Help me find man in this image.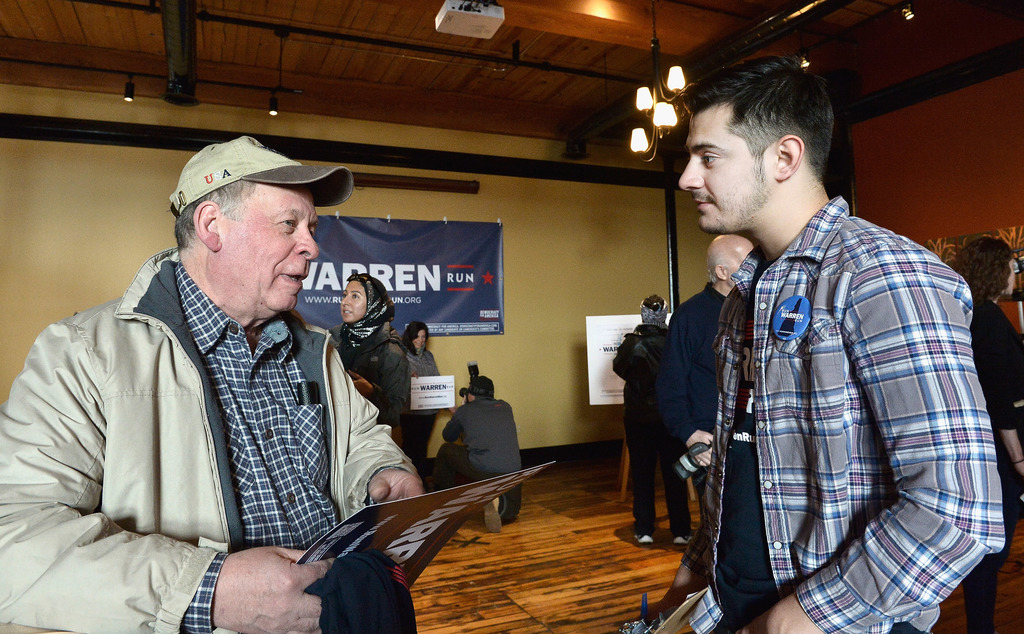
Found it: x1=0 y1=137 x2=426 y2=633.
